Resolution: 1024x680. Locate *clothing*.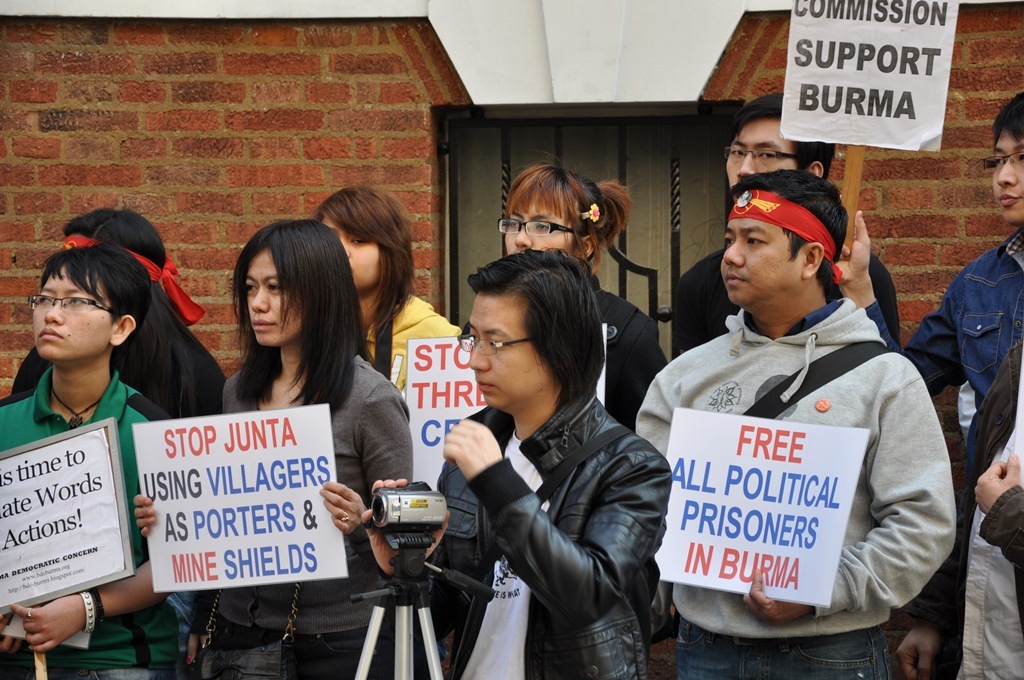
(left=0, top=371, right=172, bottom=679).
